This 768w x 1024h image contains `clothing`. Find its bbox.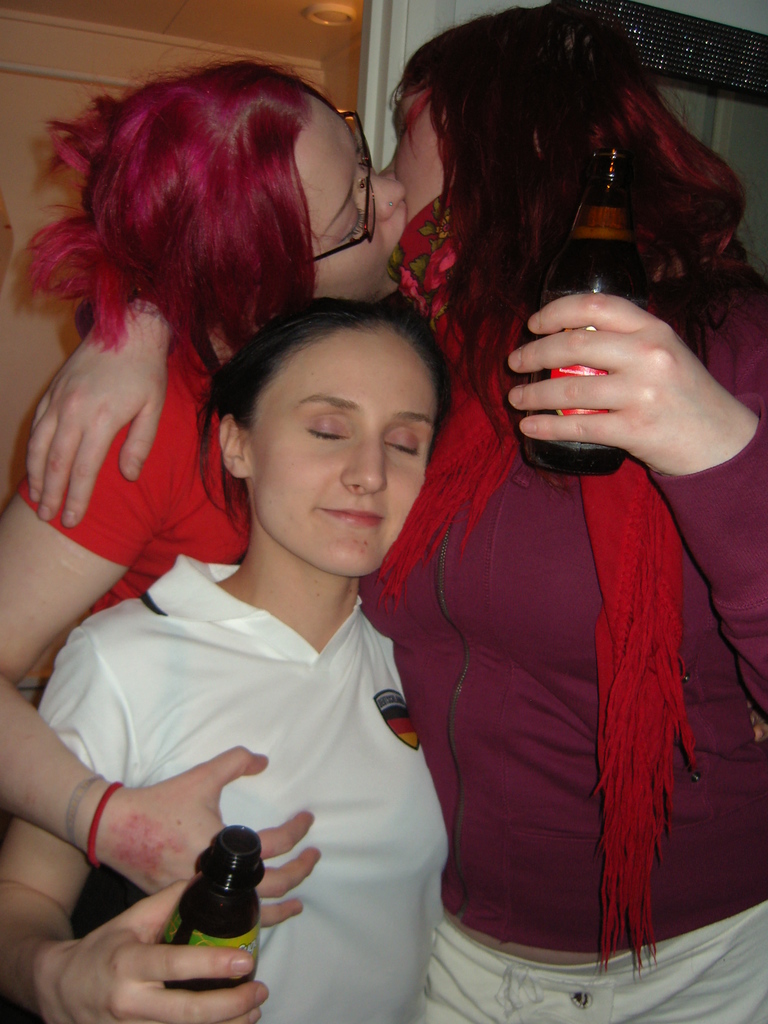
bbox=(395, 287, 725, 983).
